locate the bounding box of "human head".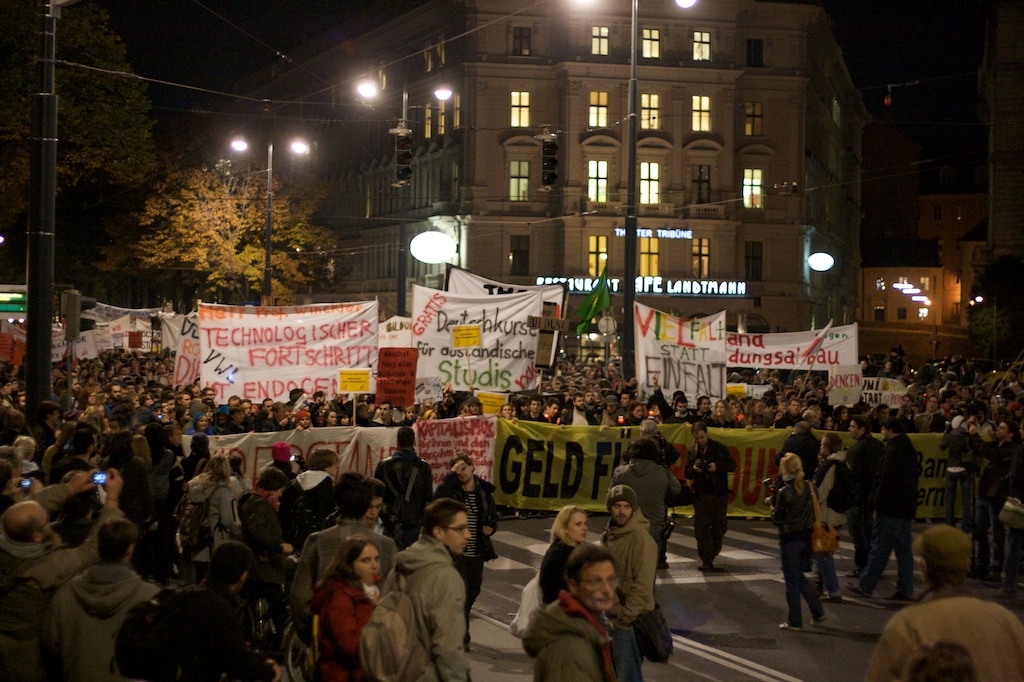
Bounding box: (x1=206, y1=543, x2=255, y2=594).
